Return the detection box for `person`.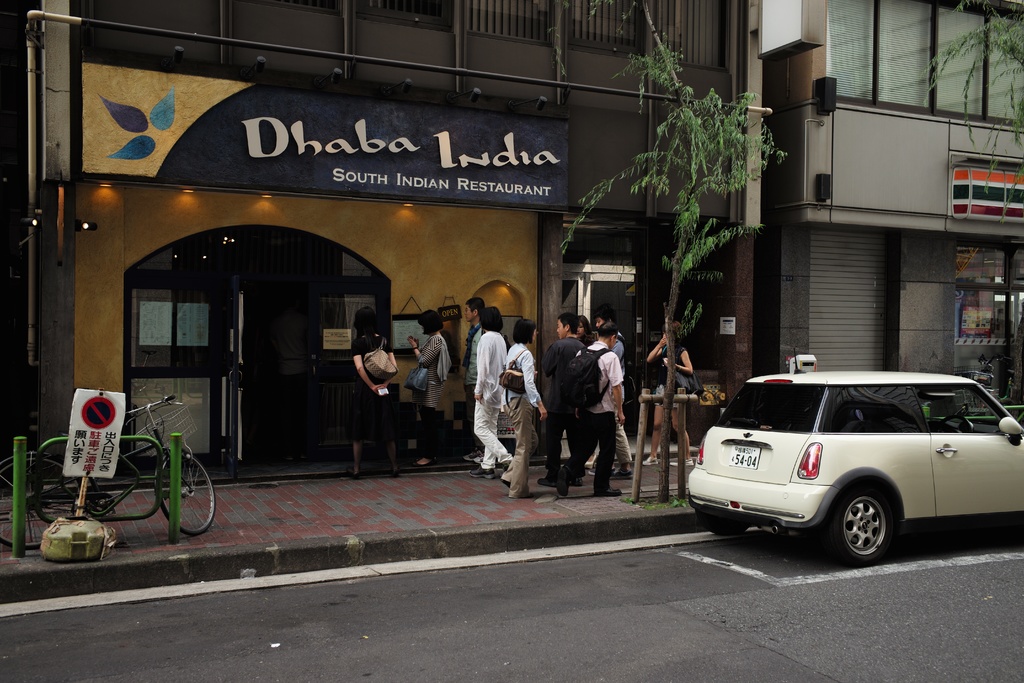
[x1=352, y1=309, x2=417, y2=477].
